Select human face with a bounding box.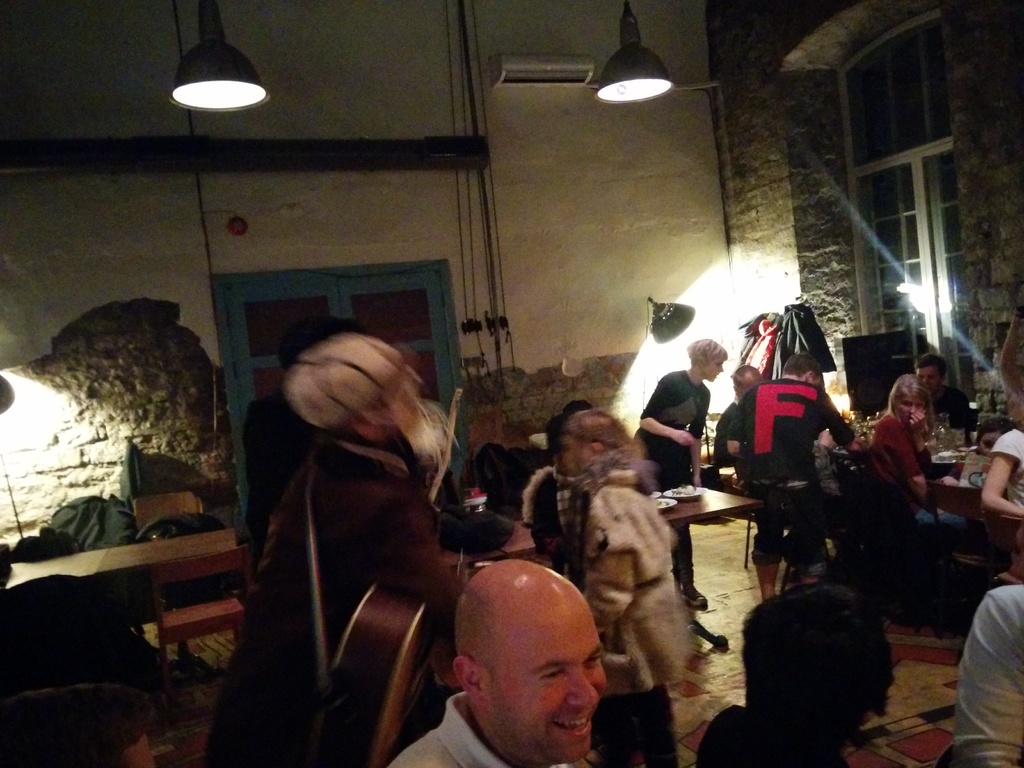
region(924, 367, 941, 387).
